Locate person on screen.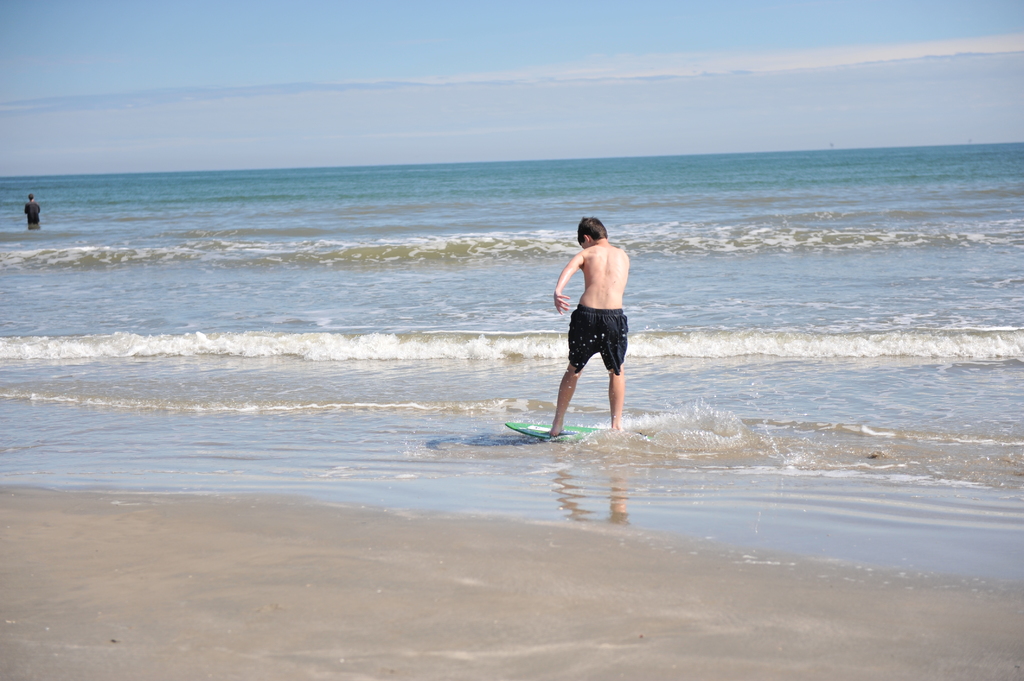
On screen at locate(22, 196, 43, 230).
